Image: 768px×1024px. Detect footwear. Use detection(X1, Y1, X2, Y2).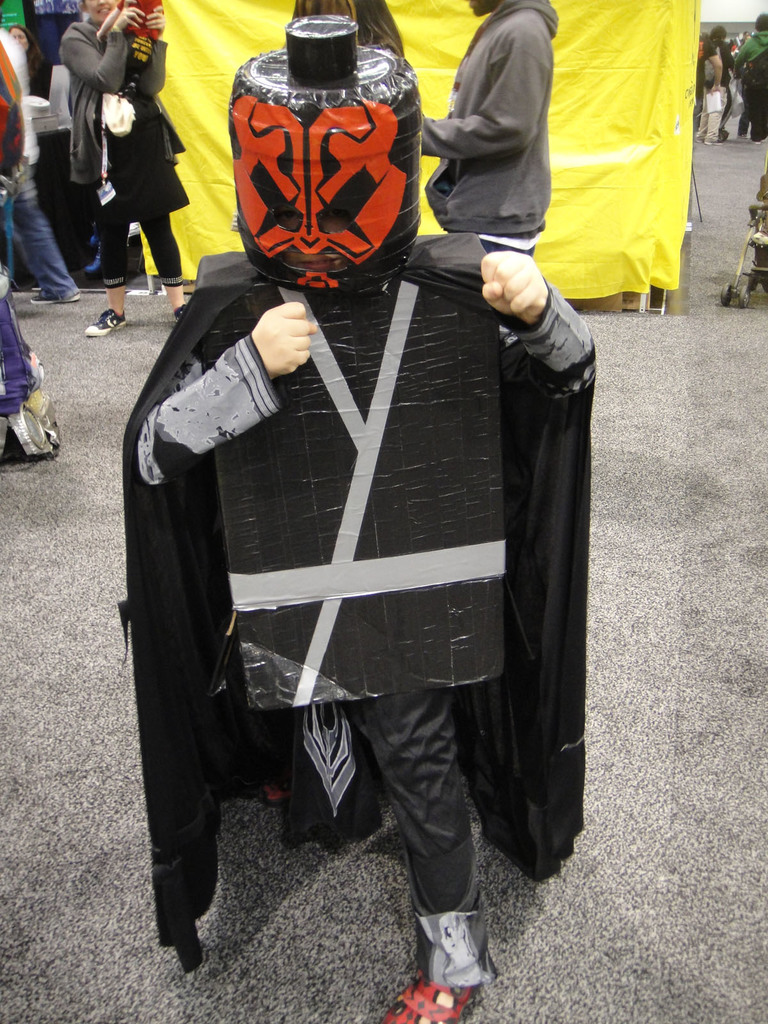
detection(751, 138, 766, 145).
